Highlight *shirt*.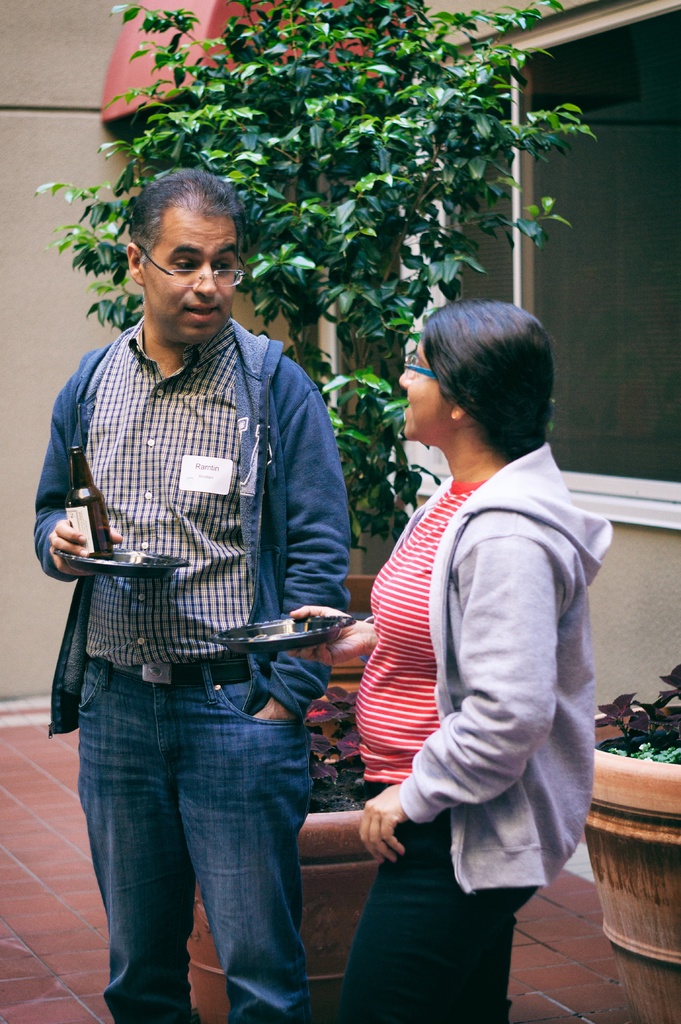
Highlighted region: (337,391,620,898).
